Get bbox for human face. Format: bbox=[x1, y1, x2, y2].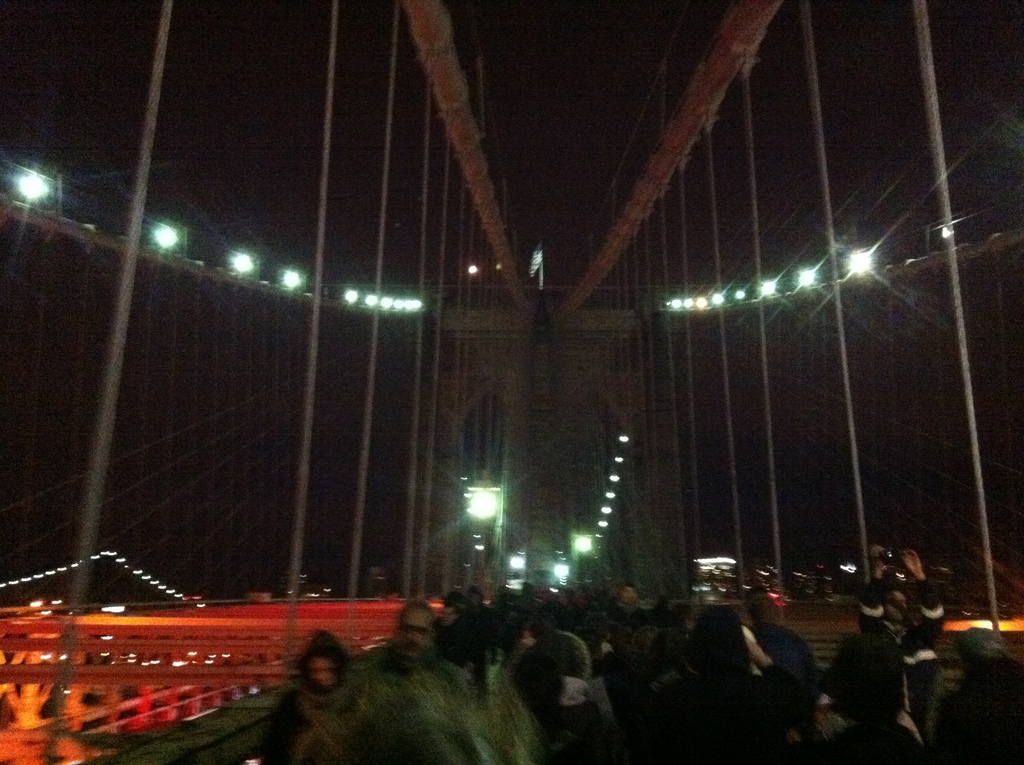
bbox=[396, 611, 435, 657].
